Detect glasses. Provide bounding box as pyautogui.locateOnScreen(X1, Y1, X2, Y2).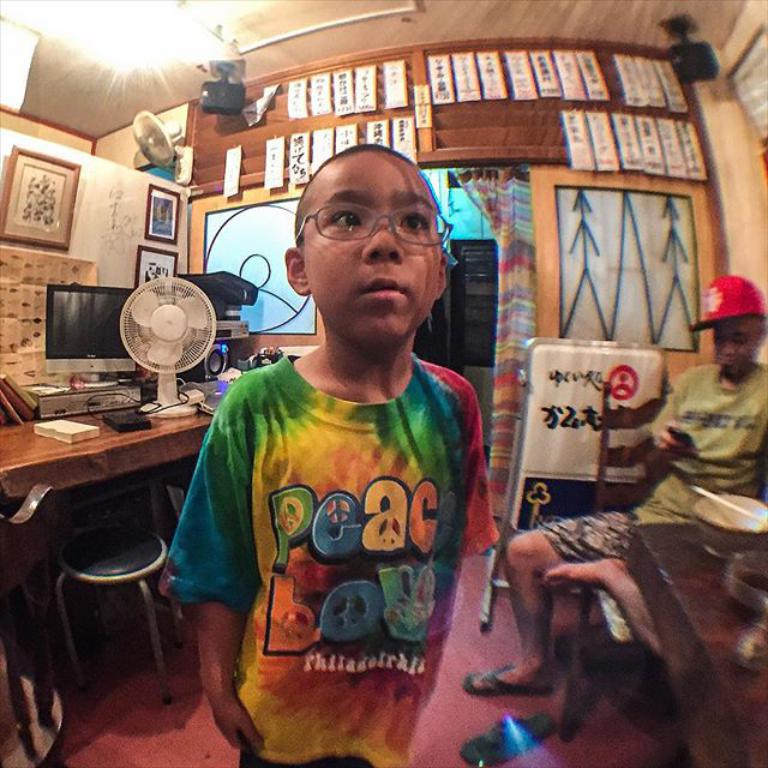
pyautogui.locateOnScreen(296, 200, 445, 257).
